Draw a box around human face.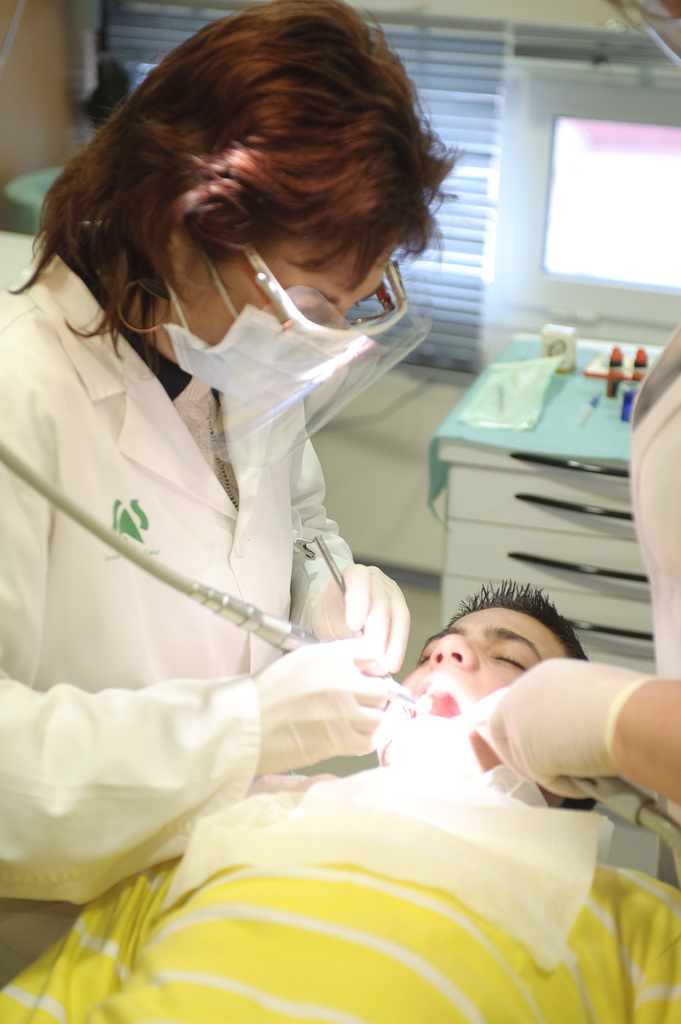
<box>152,238,395,364</box>.
